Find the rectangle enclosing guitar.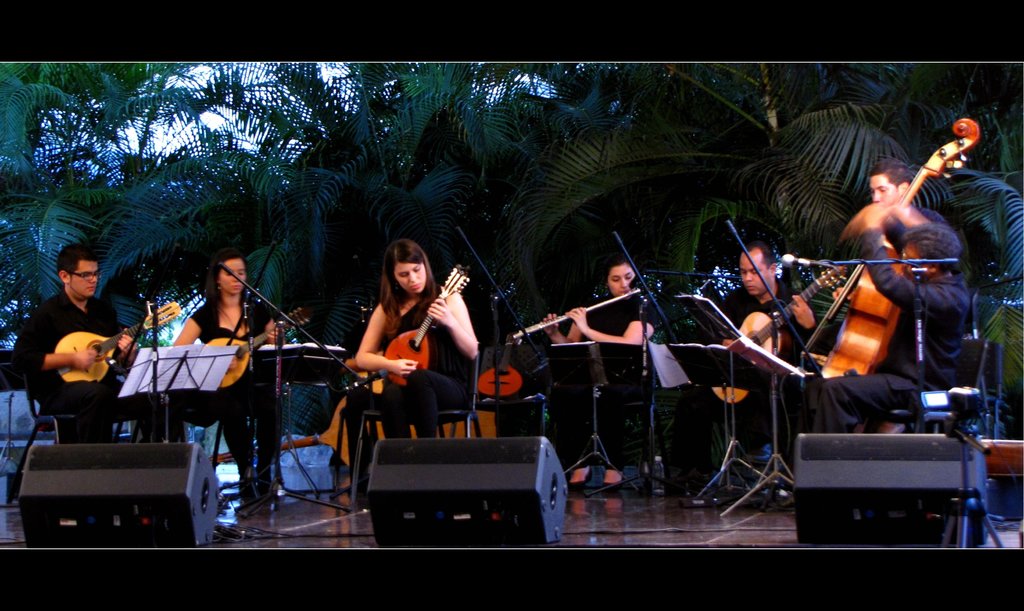
[left=198, top=304, right=317, bottom=392].
